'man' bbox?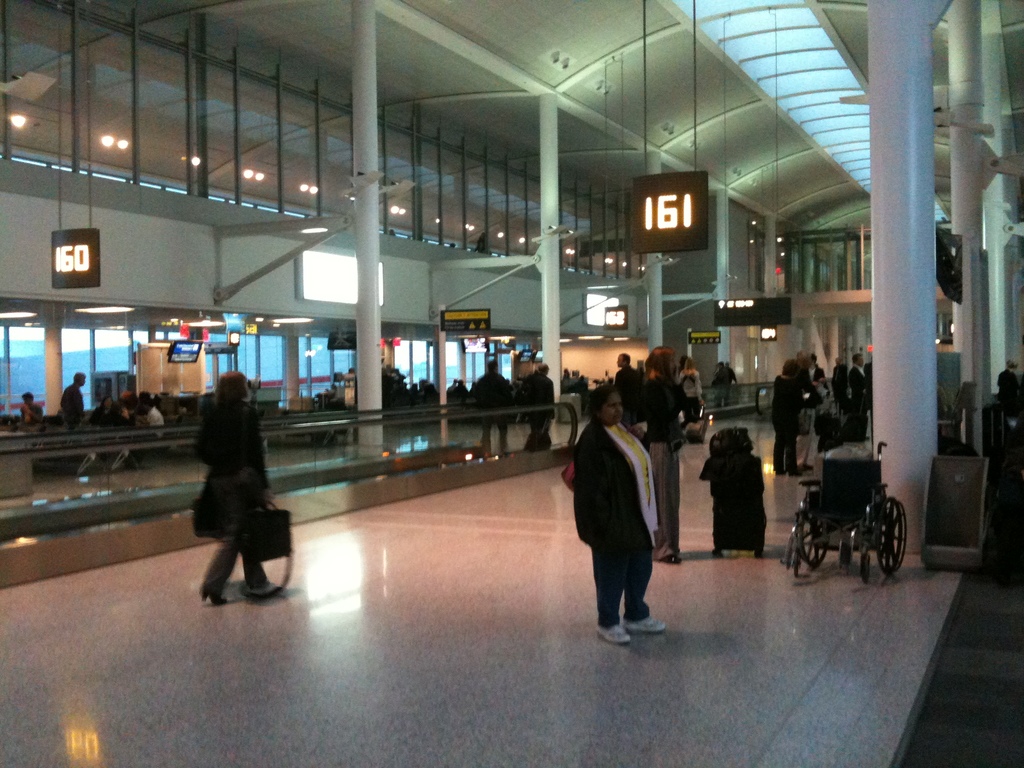
region(847, 353, 868, 415)
